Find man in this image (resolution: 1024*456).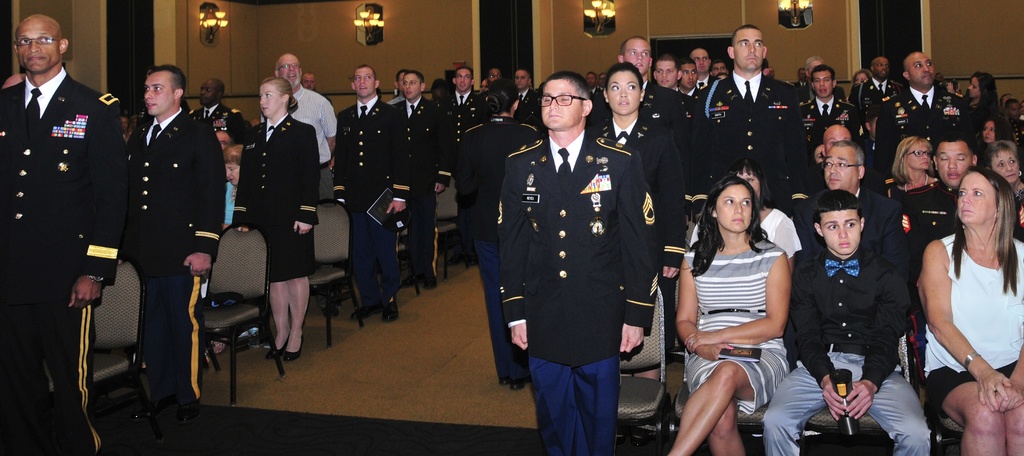
detection(692, 27, 807, 203).
